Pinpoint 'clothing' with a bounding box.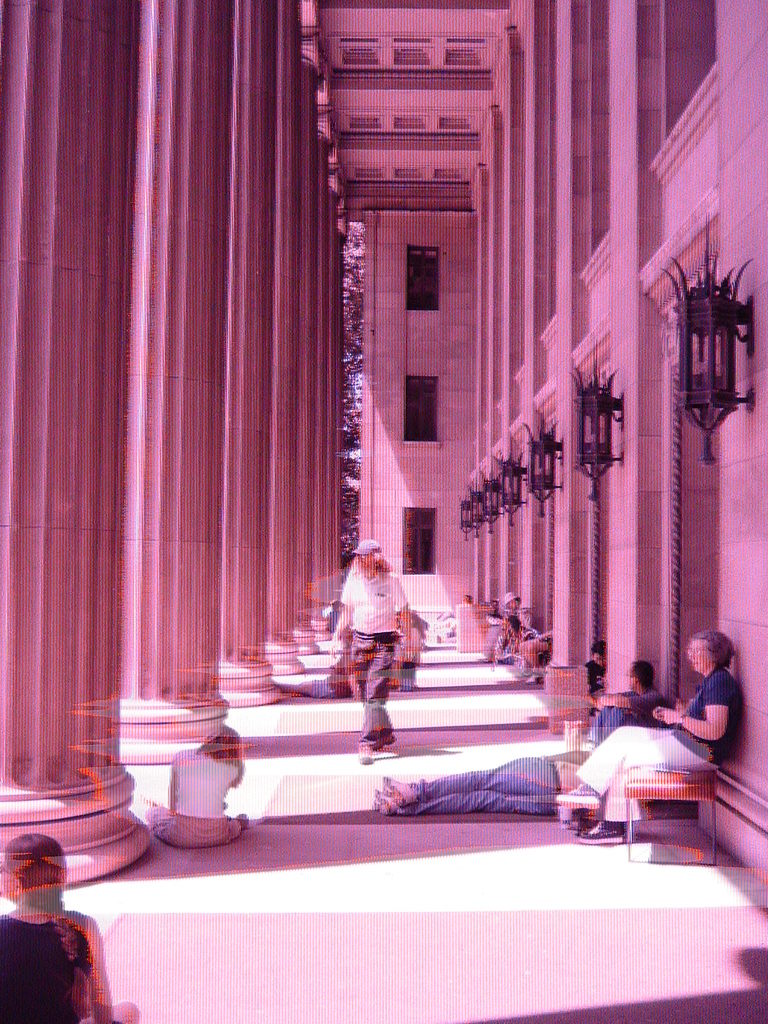
<box>591,690,668,742</box>.
